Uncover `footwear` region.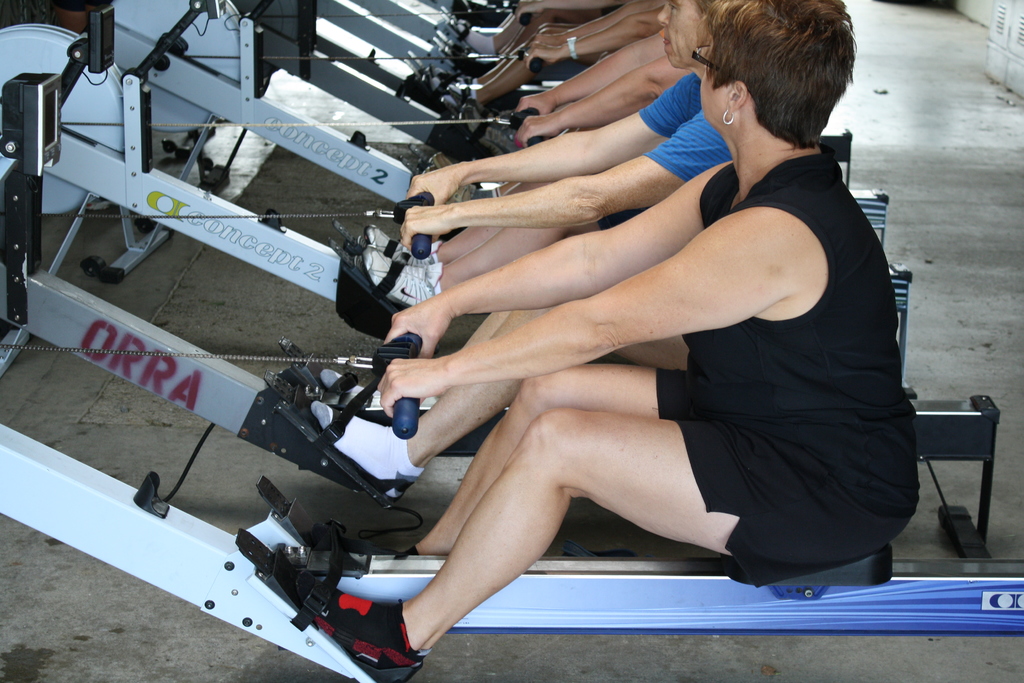
Uncovered: Rect(362, 222, 436, 263).
